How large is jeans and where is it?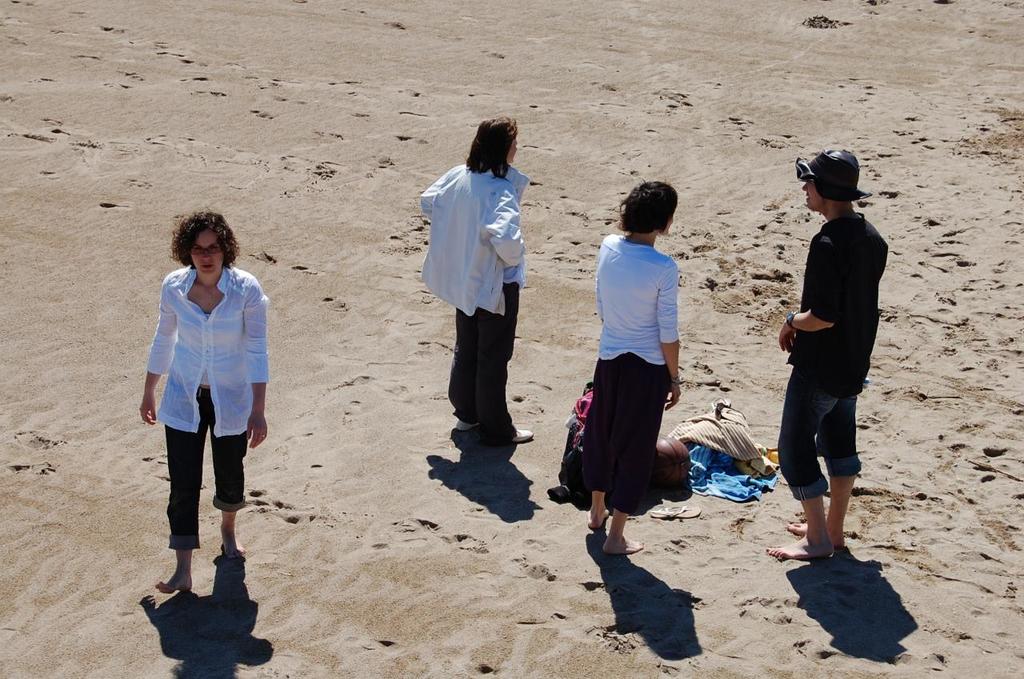
Bounding box: left=774, top=364, right=862, bottom=500.
